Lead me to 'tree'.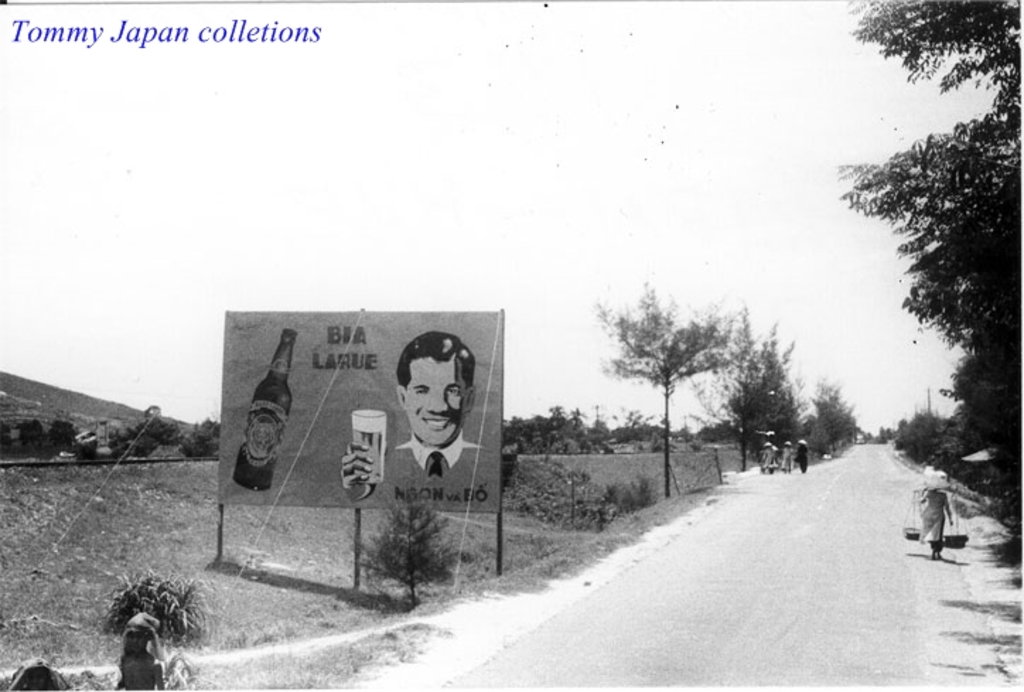
Lead to region(591, 293, 751, 508).
